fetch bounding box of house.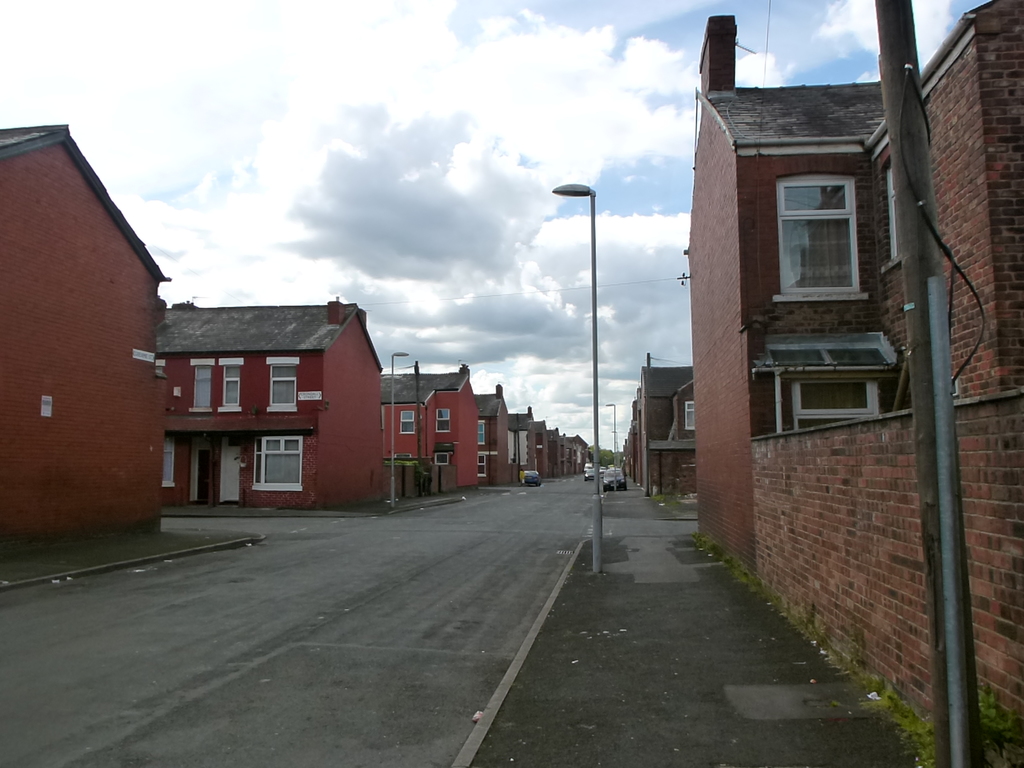
Bbox: 681, 0, 1023, 767.
